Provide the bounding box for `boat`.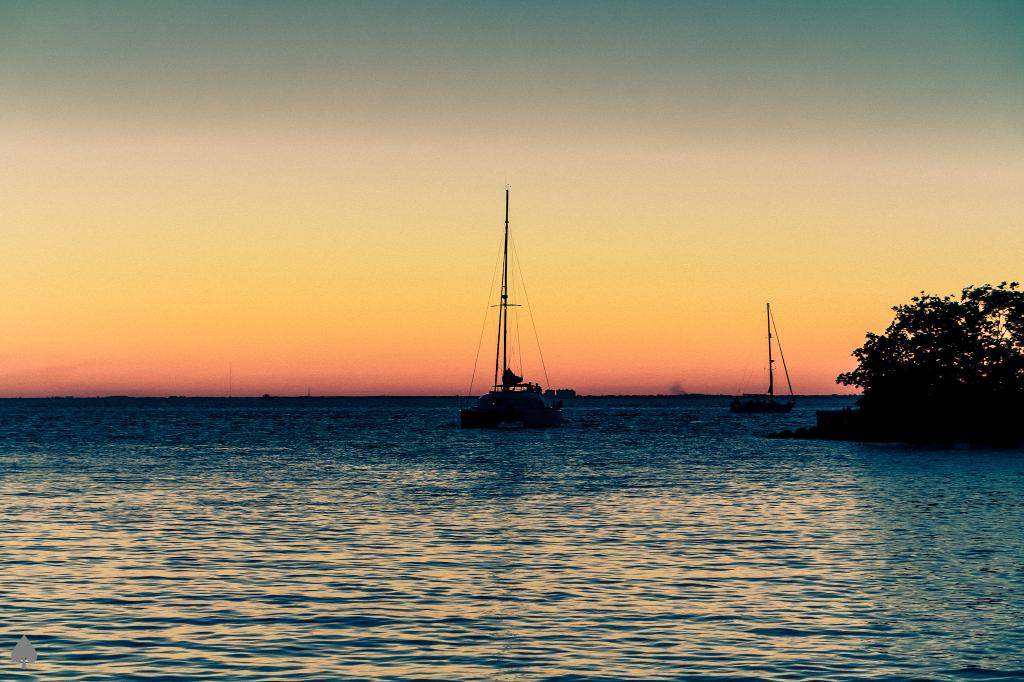
x1=726, y1=302, x2=796, y2=413.
